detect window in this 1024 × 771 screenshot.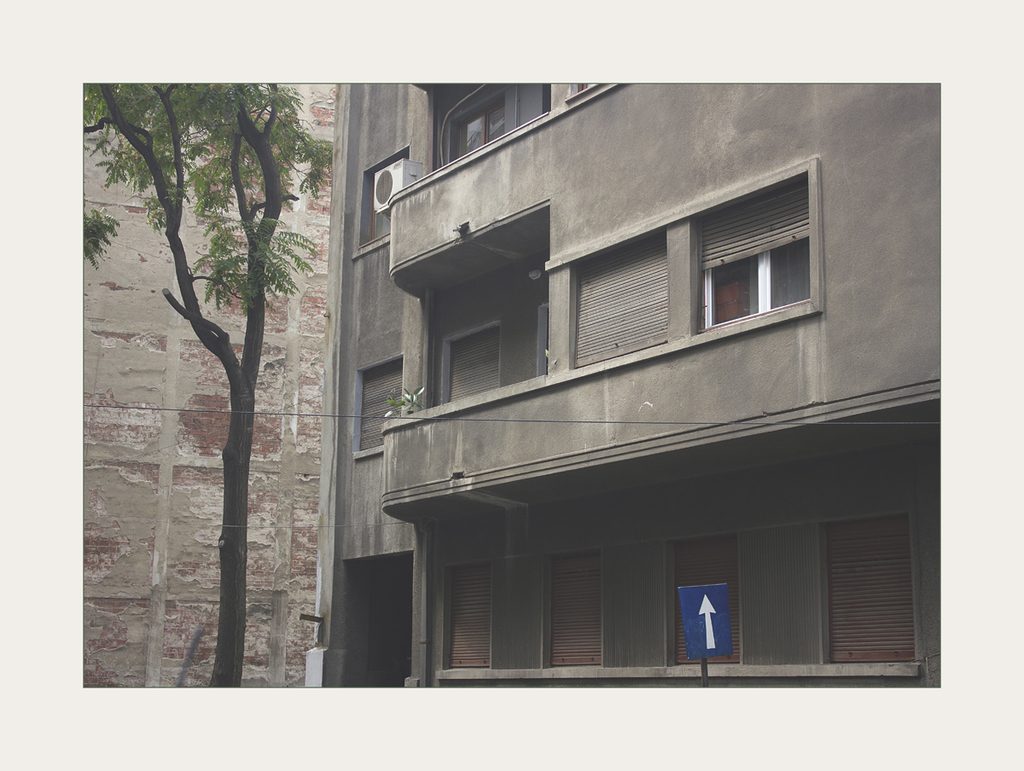
Detection: left=352, top=356, right=405, bottom=461.
